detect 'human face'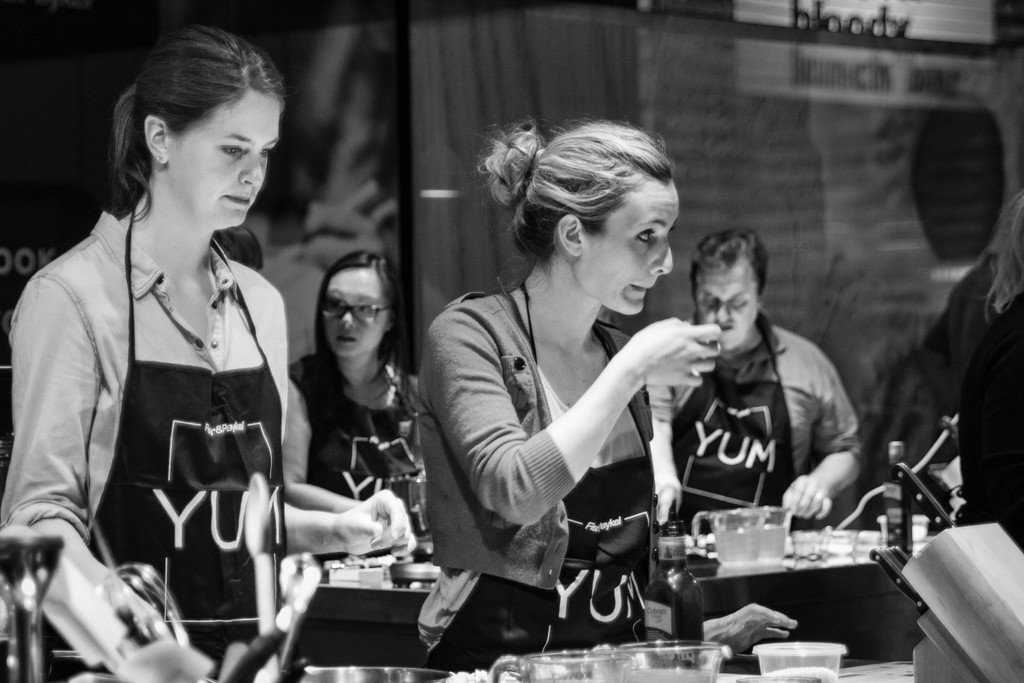
(325, 267, 390, 362)
